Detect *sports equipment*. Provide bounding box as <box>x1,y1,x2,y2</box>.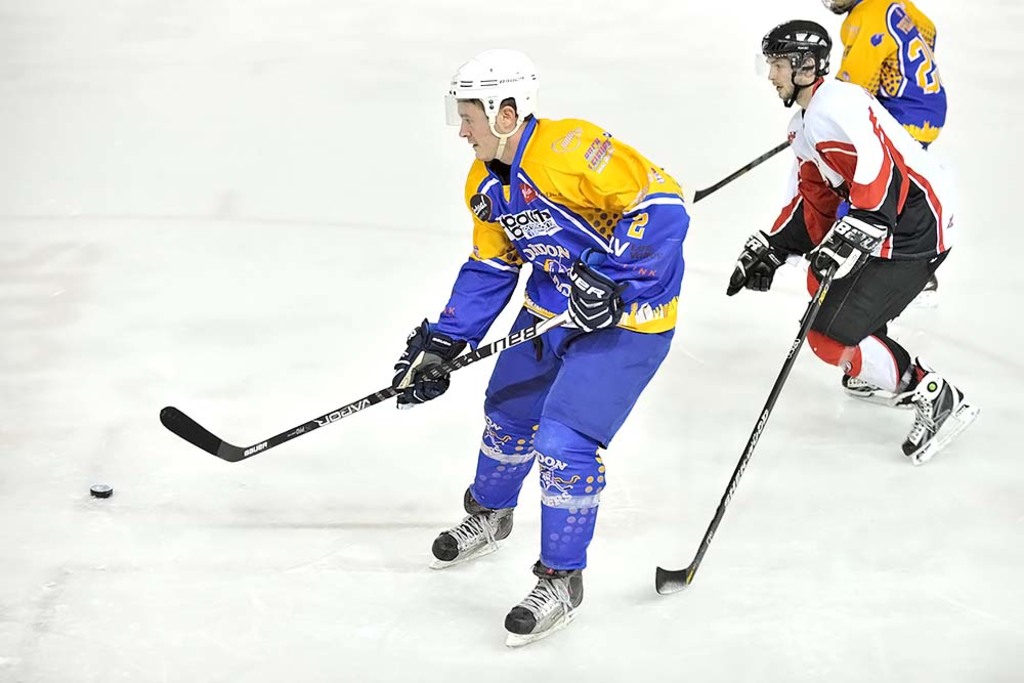
<box>901,358,978,464</box>.
